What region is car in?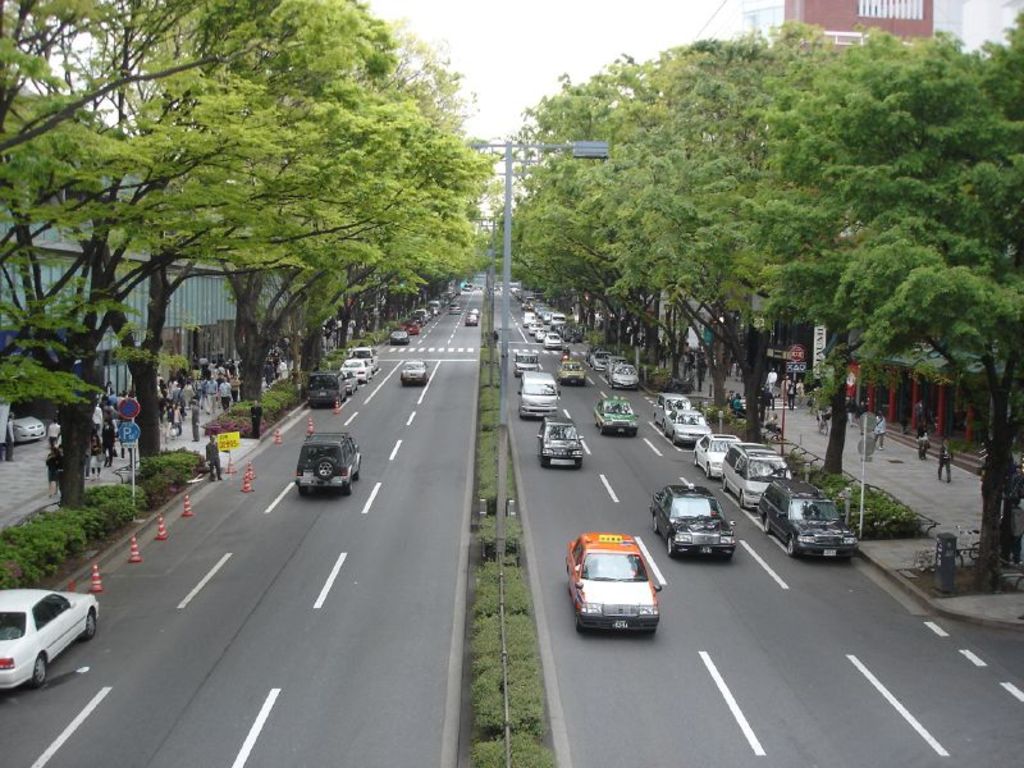
<region>521, 378, 562, 426</region>.
